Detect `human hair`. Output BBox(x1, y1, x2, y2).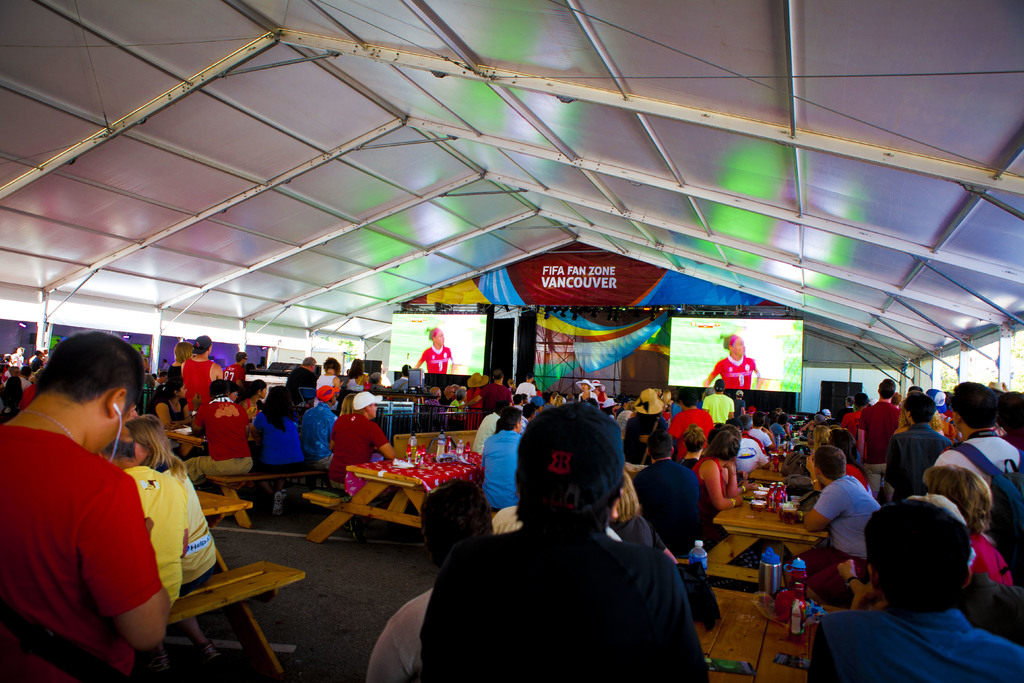
BBox(422, 477, 495, 568).
